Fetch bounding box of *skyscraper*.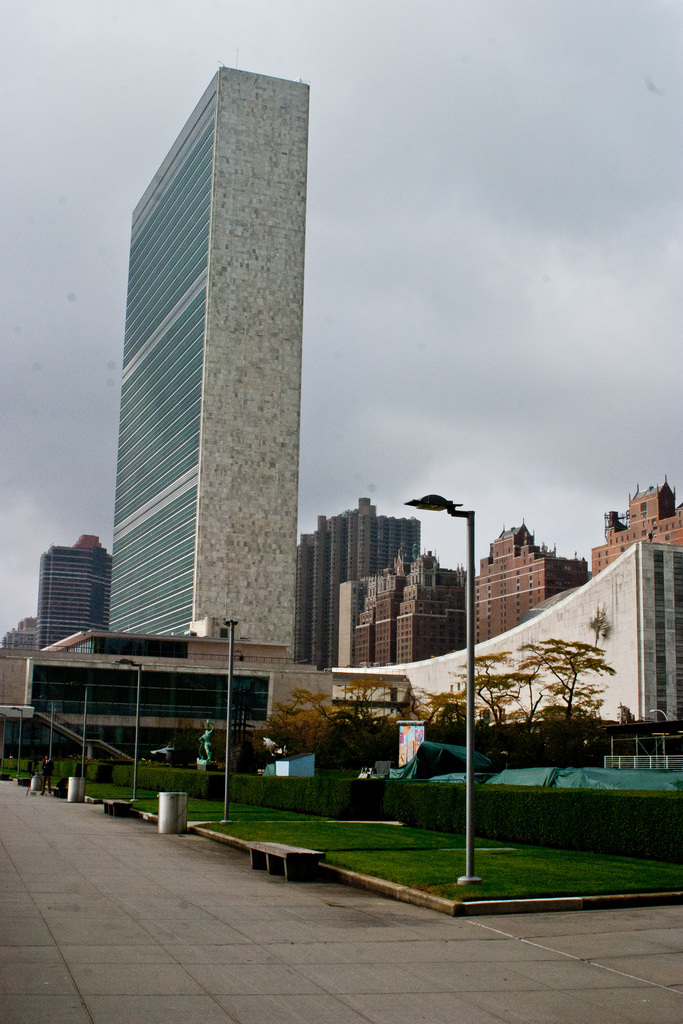
Bbox: <bbox>579, 476, 682, 563</bbox>.
